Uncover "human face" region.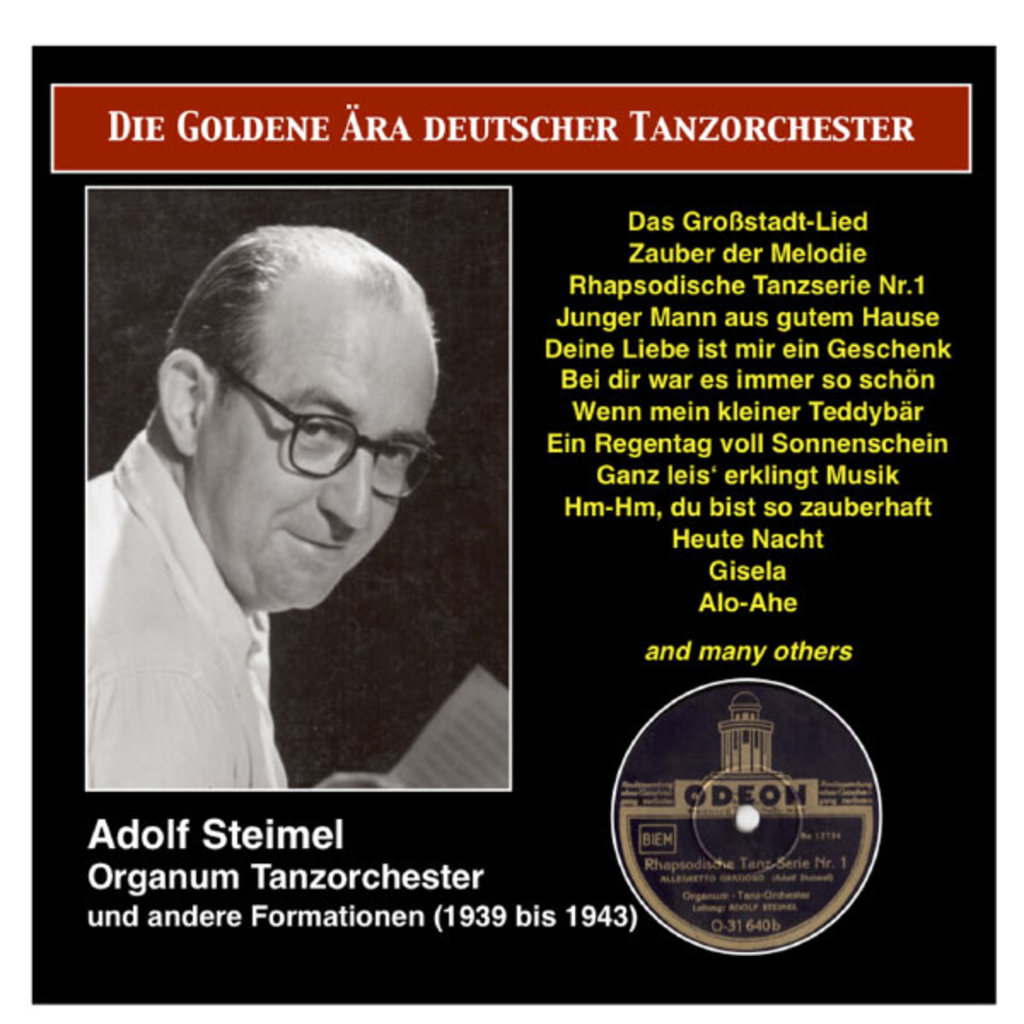
Uncovered: box=[207, 316, 439, 604].
